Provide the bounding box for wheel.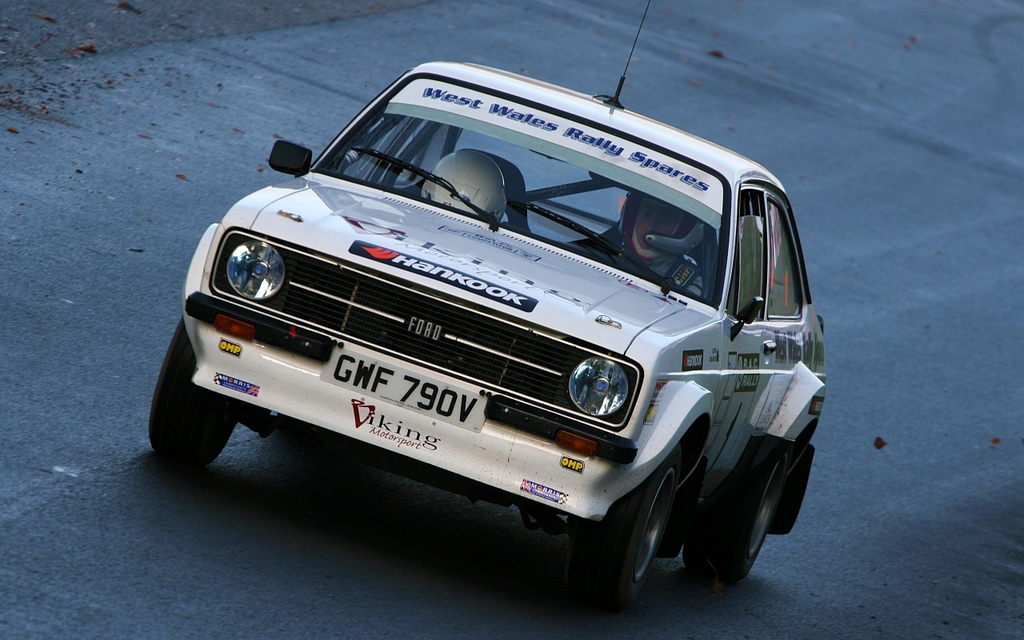
<region>152, 330, 238, 479</region>.
